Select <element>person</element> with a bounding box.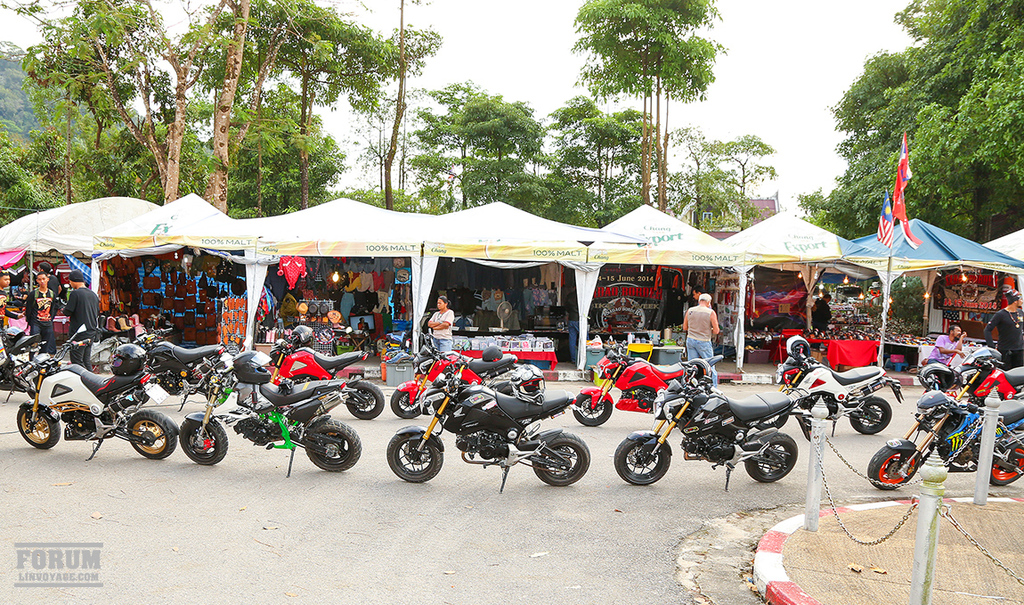
{"left": 927, "top": 326, "right": 970, "bottom": 364}.
